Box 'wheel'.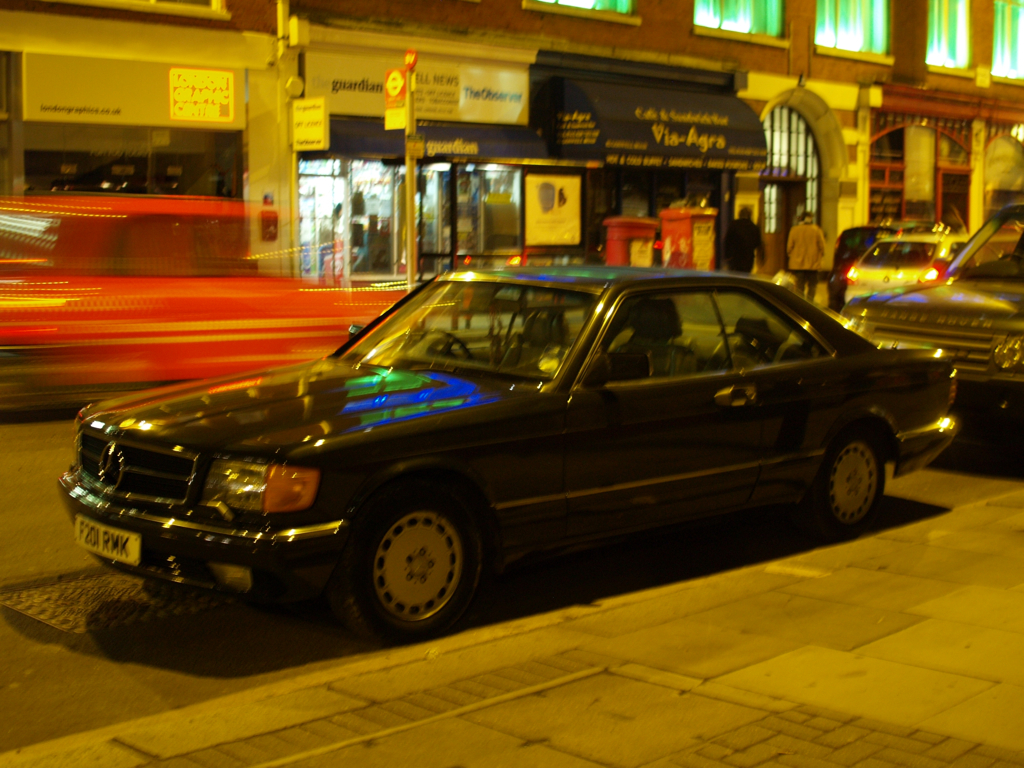
bbox=[413, 330, 476, 362].
